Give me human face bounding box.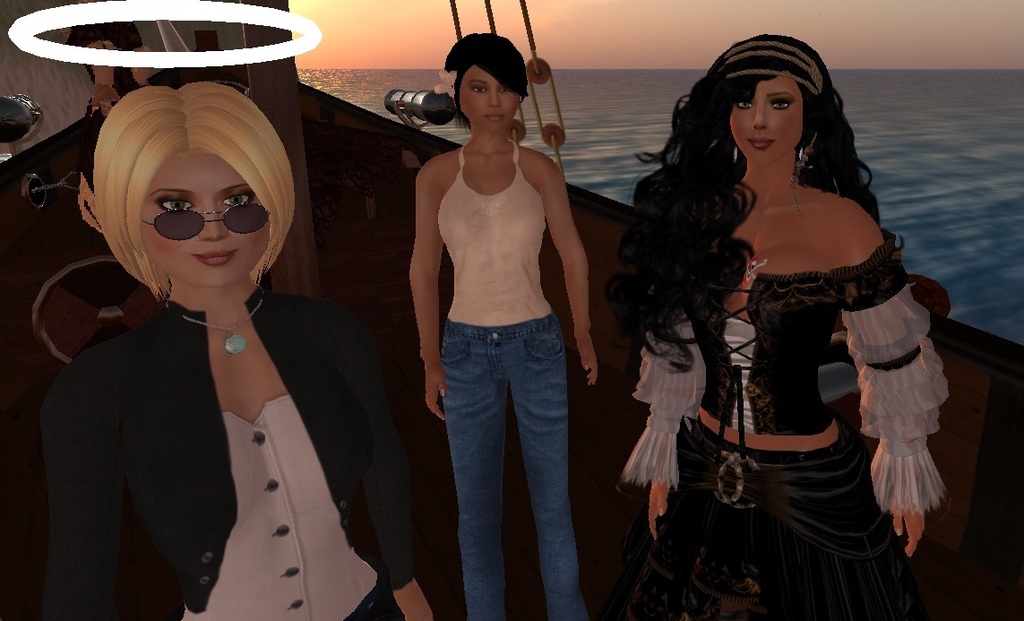
box=[139, 151, 269, 289].
